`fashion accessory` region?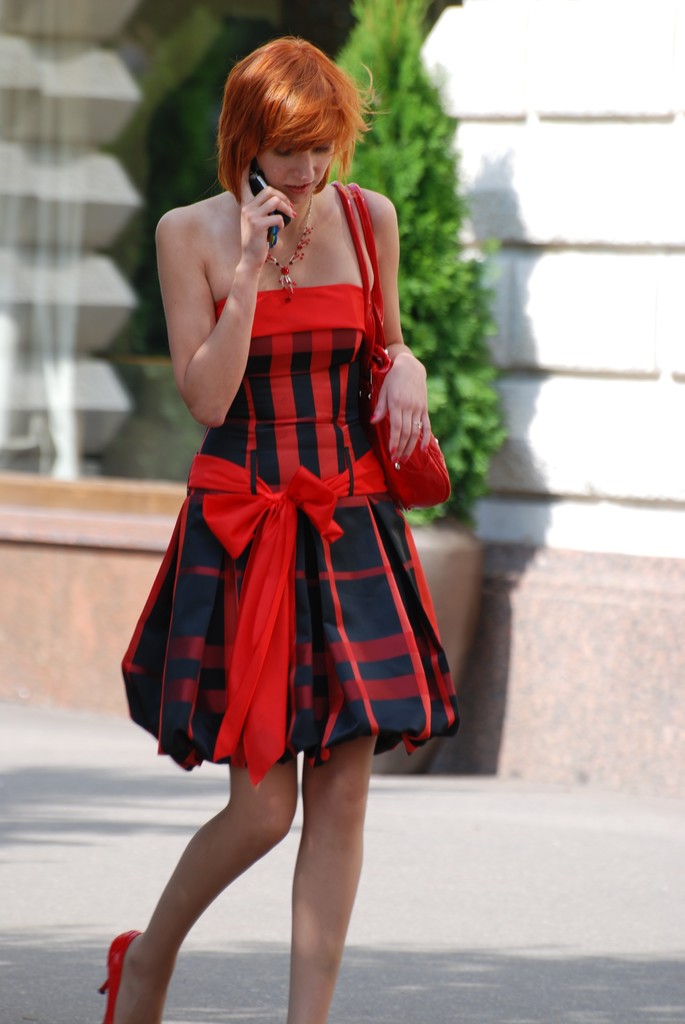
box(94, 929, 141, 1023)
